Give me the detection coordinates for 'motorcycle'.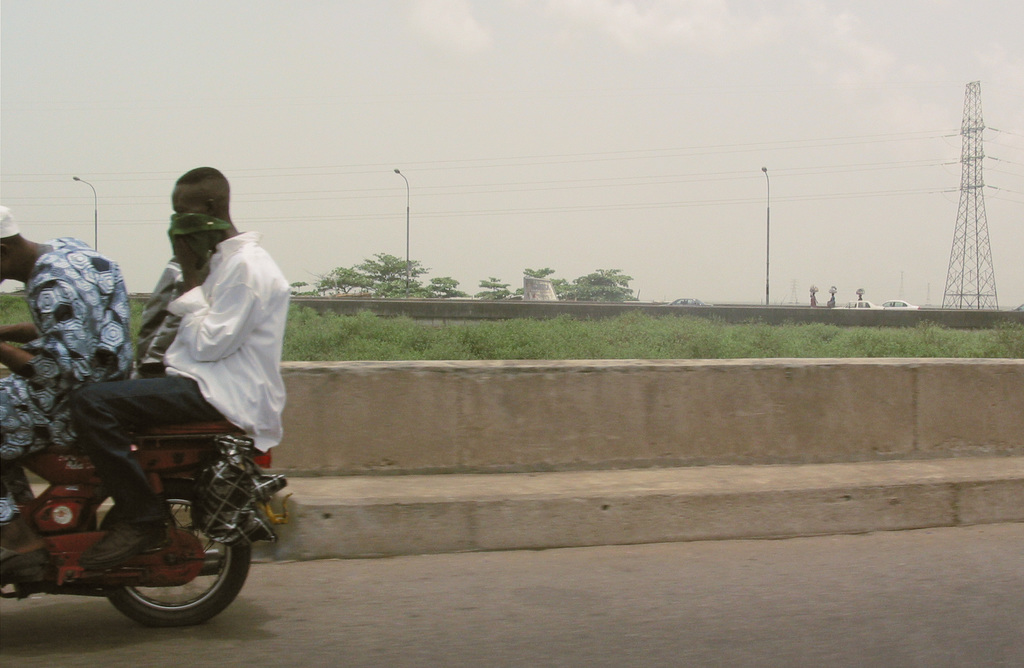
[0,421,287,628].
